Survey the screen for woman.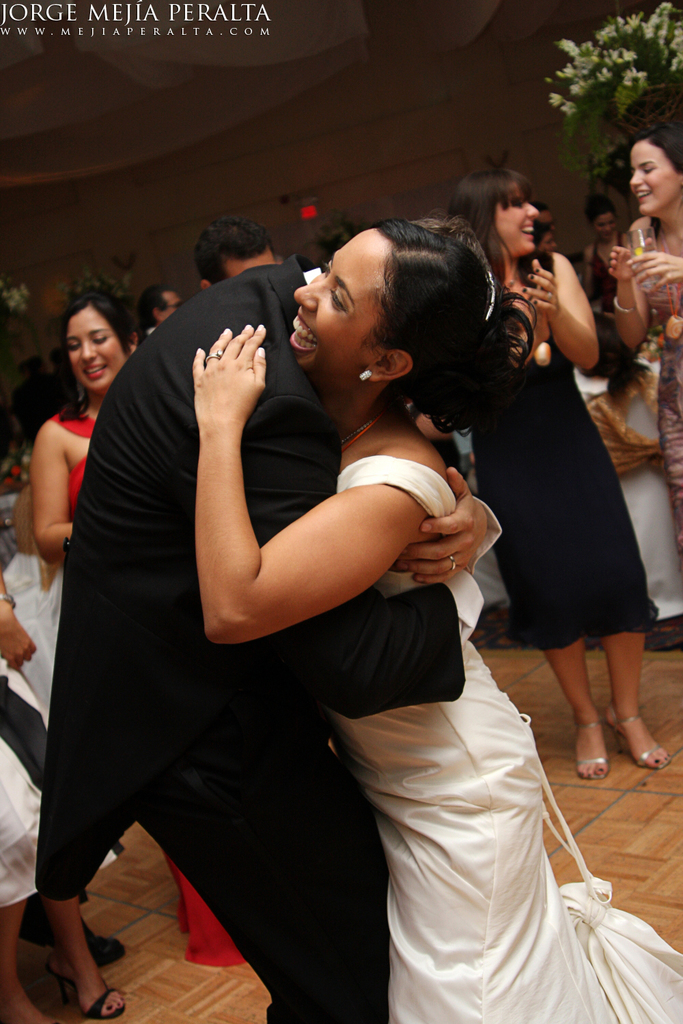
Survey found: select_region(25, 294, 255, 960).
